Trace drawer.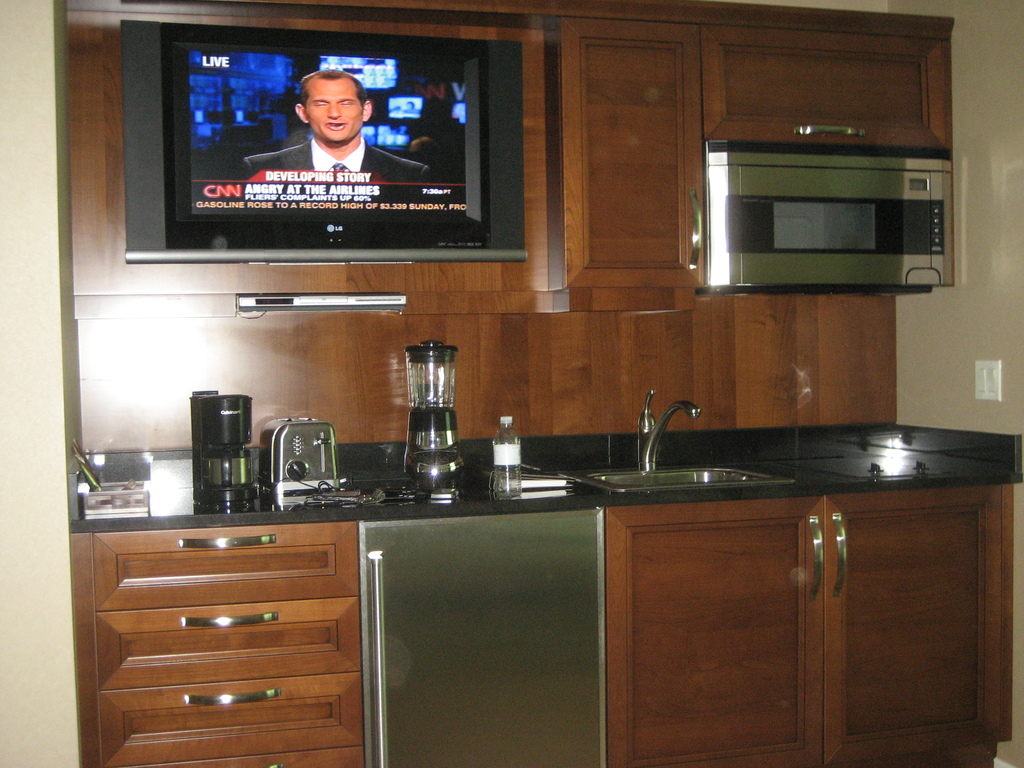
Traced to {"x1": 85, "y1": 519, "x2": 360, "y2": 618}.
